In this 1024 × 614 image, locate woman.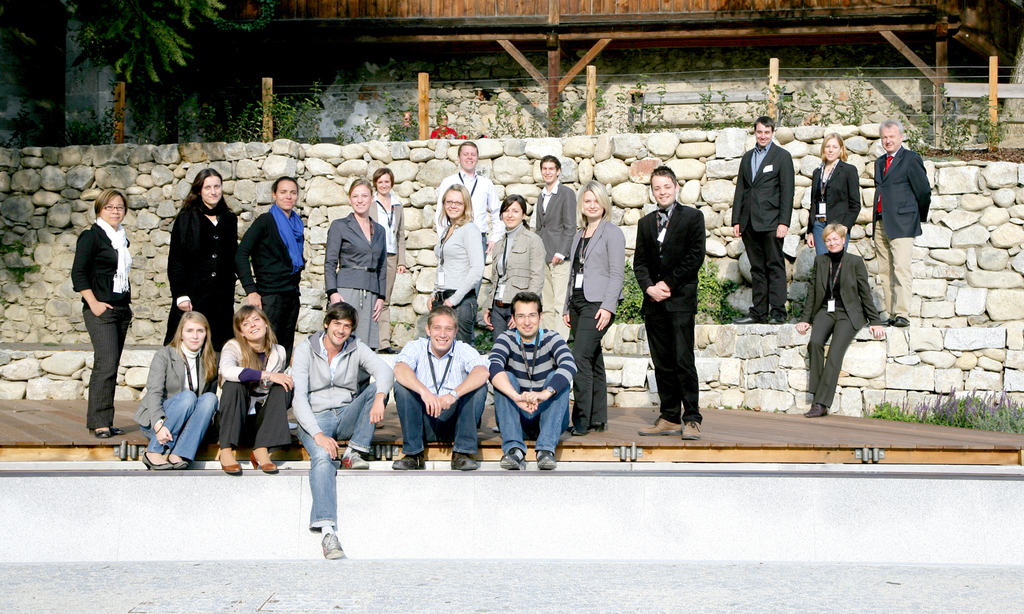
Bounding box: {"left": 215, "top": 303, "right": 292, "bottom": 475}.
